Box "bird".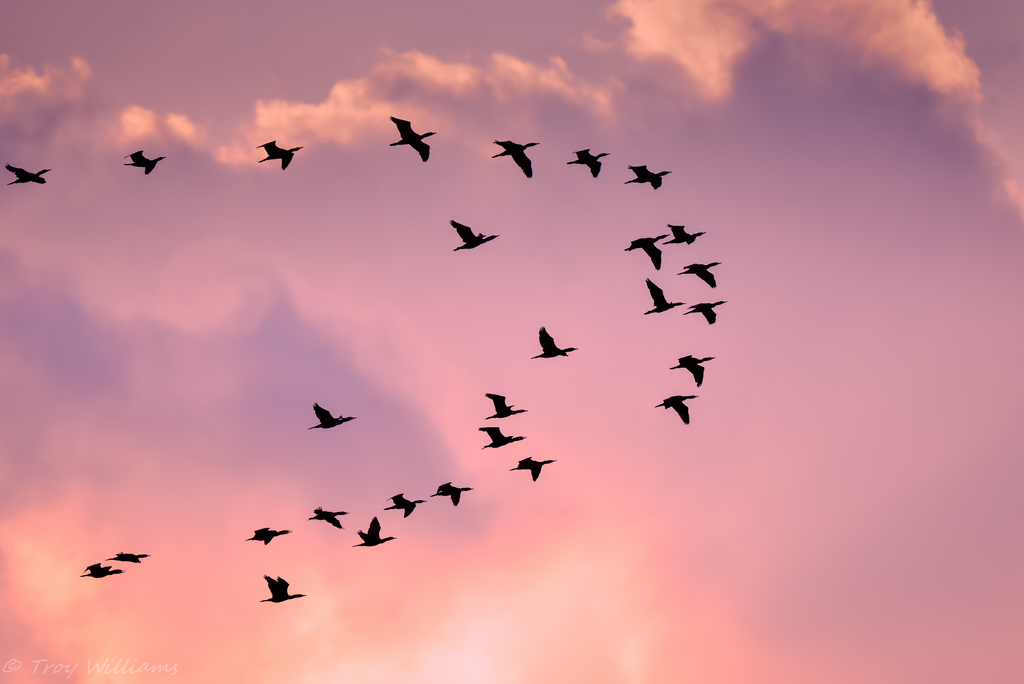
pyautogui.locateOnScreen(663, 224, 705, 247).
